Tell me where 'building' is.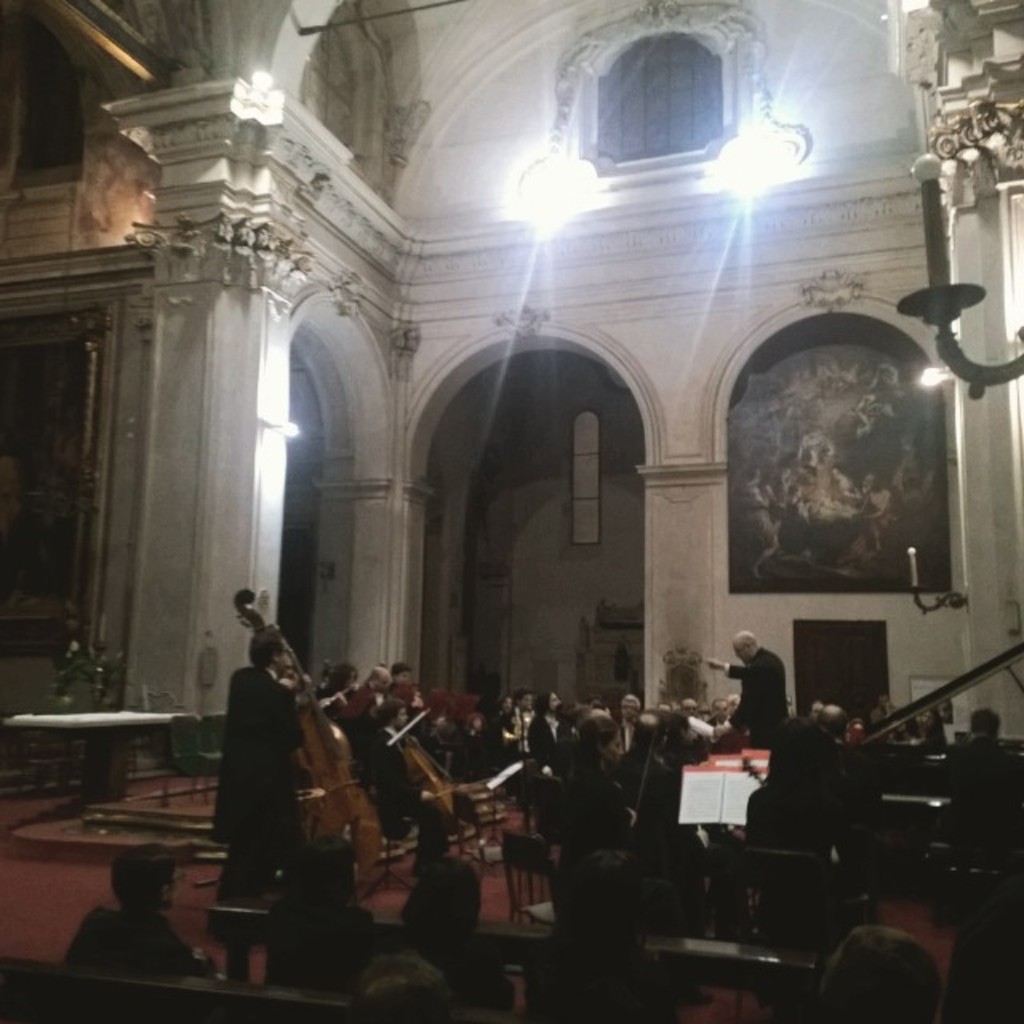
'building' is at <bbox>0, 0, 1022, 1022</bbox>.
